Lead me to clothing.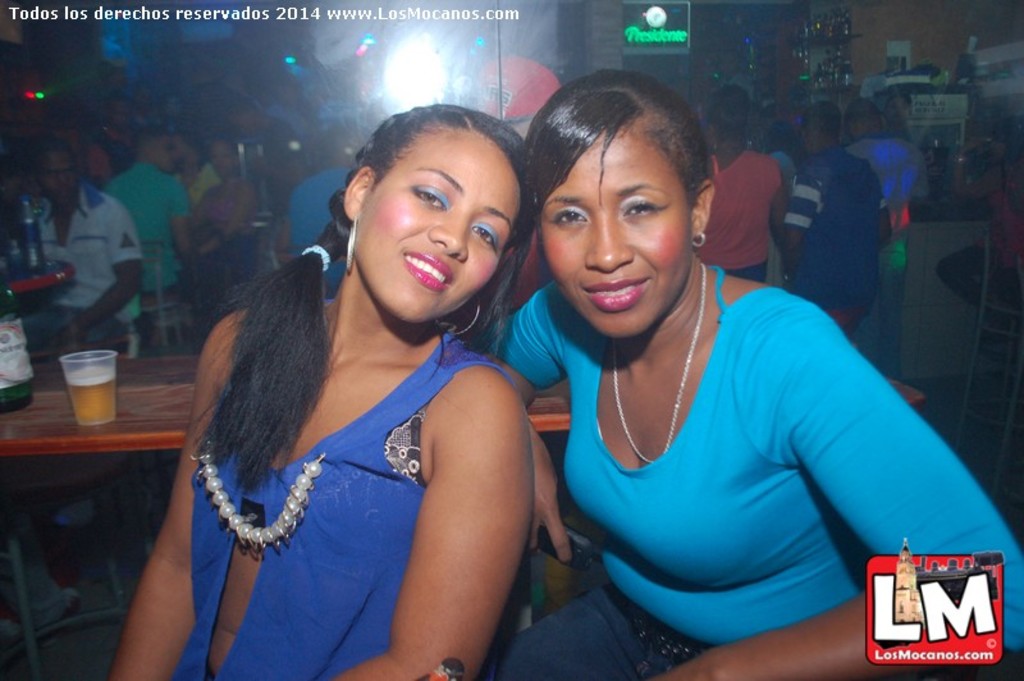
Lead to select_region(289, 156, 353, 251).
